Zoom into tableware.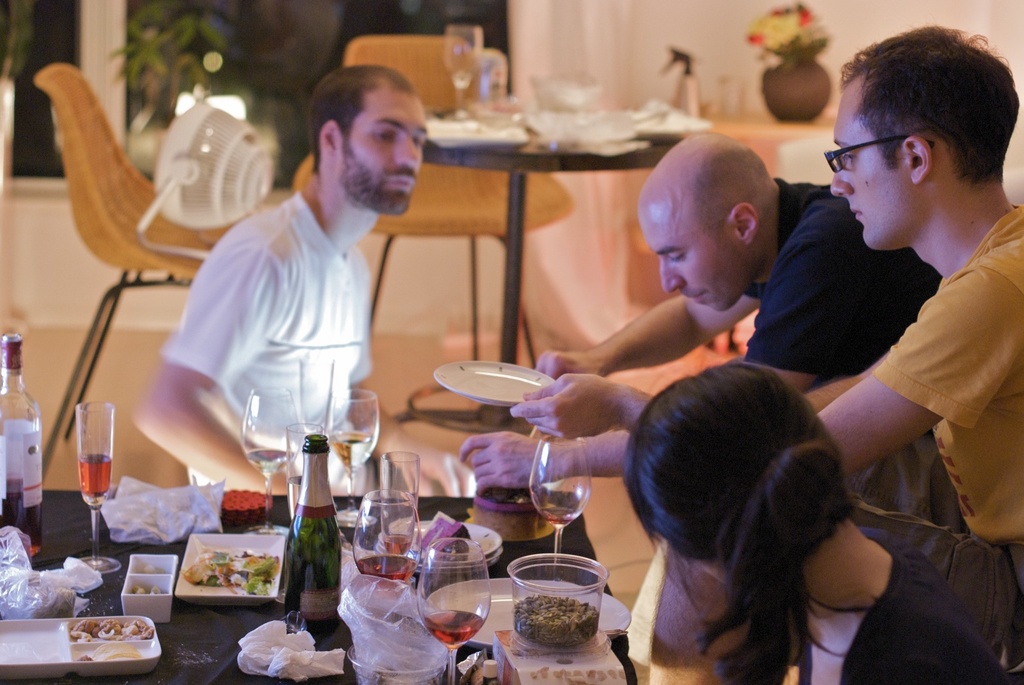
Zoom target: 72:401:120:572.
